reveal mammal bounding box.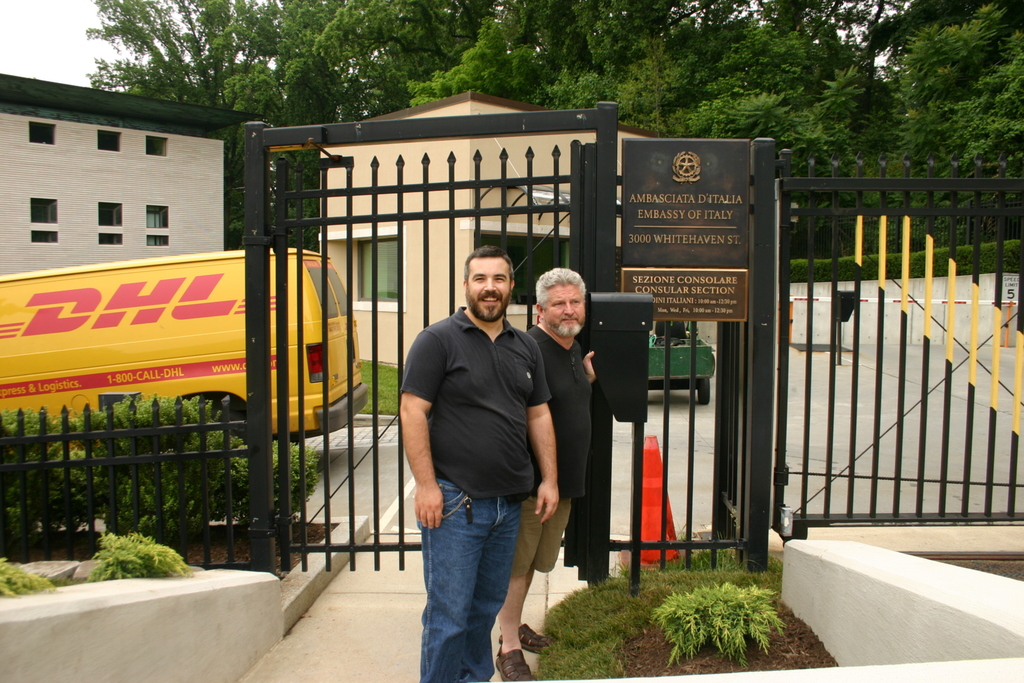
Revealed: left=497, top=267, right=596, bottom=675.
